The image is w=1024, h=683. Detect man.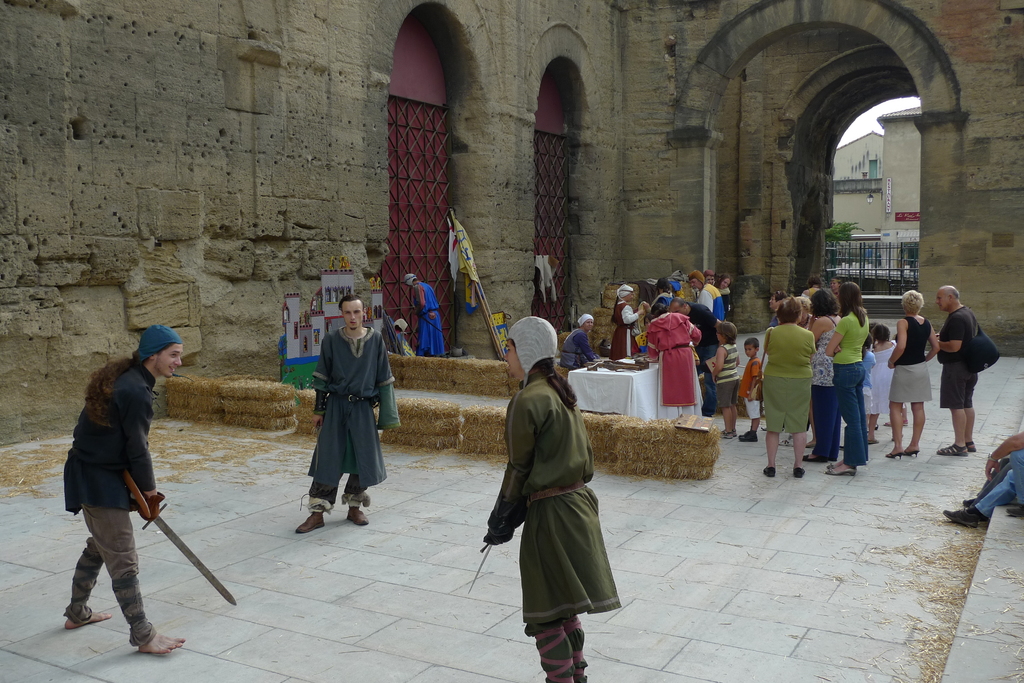
Detection: box=[296, 300, 390, 534].
